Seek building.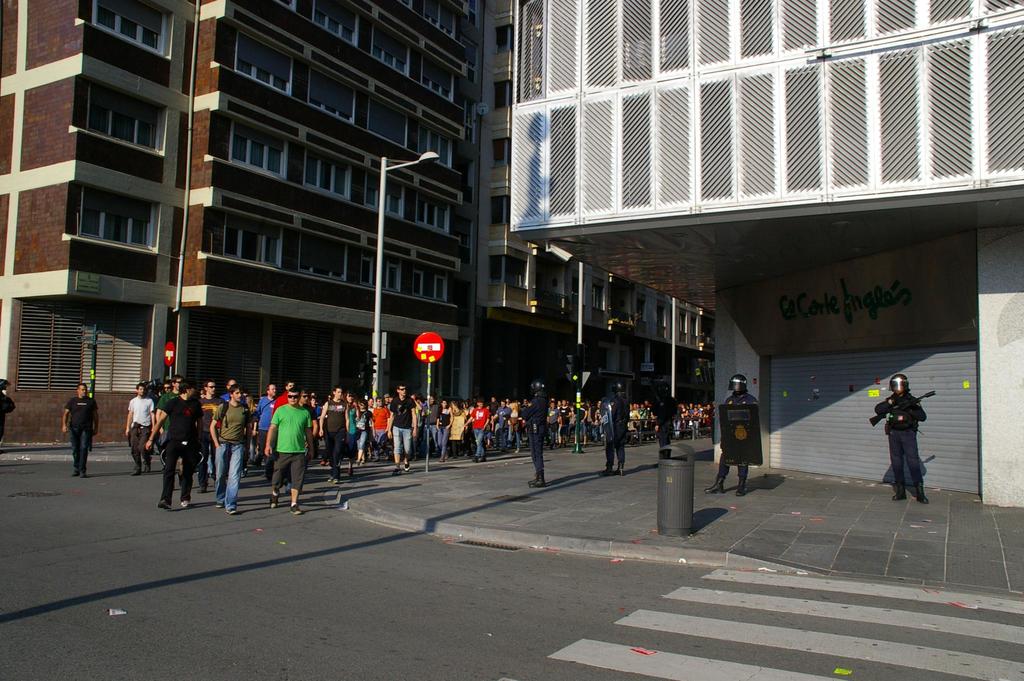
0, 0, 485, 443.
